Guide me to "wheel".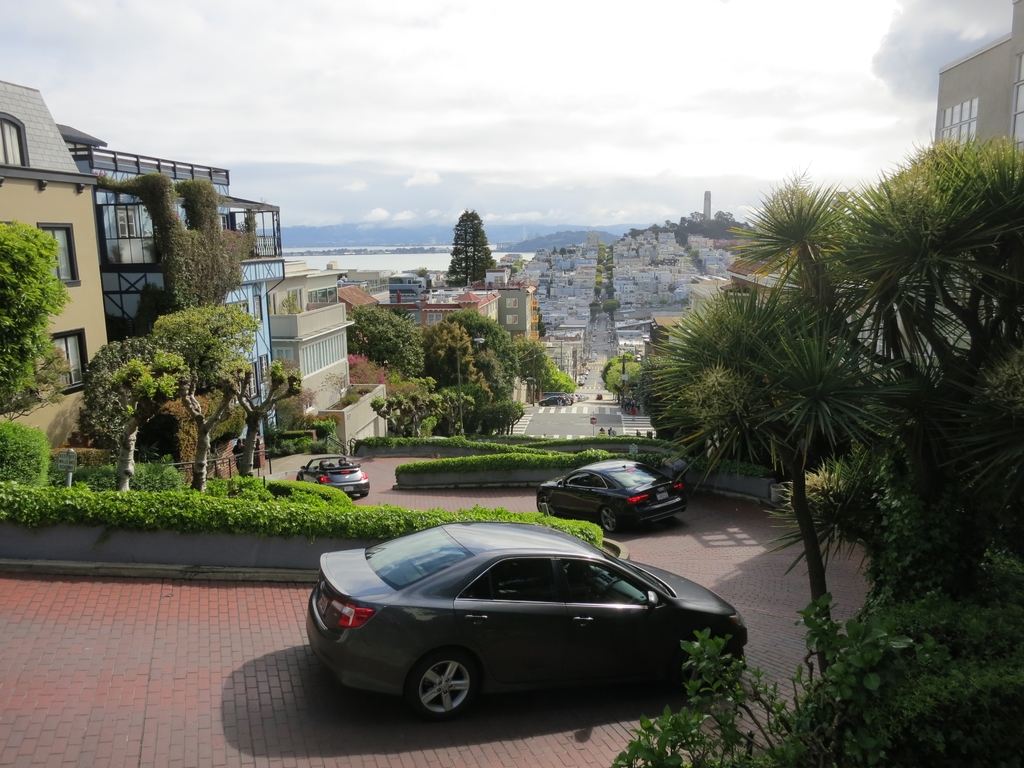
Guidance: box=[402, 666, 487, 734].
